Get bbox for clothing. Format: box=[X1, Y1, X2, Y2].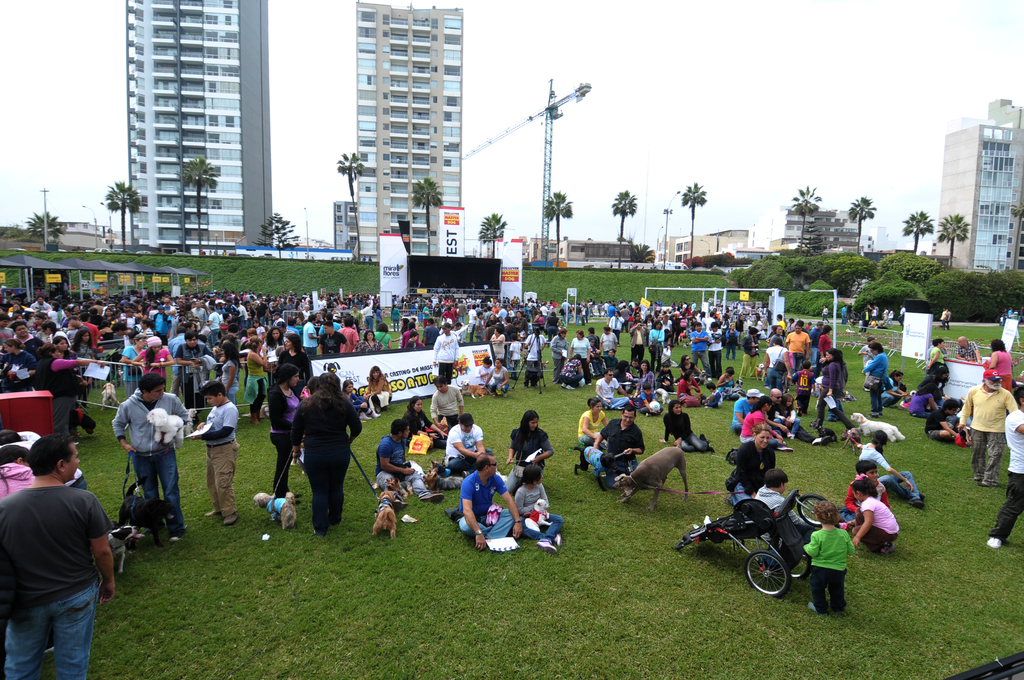
box=[509, 339, 522, 374].
